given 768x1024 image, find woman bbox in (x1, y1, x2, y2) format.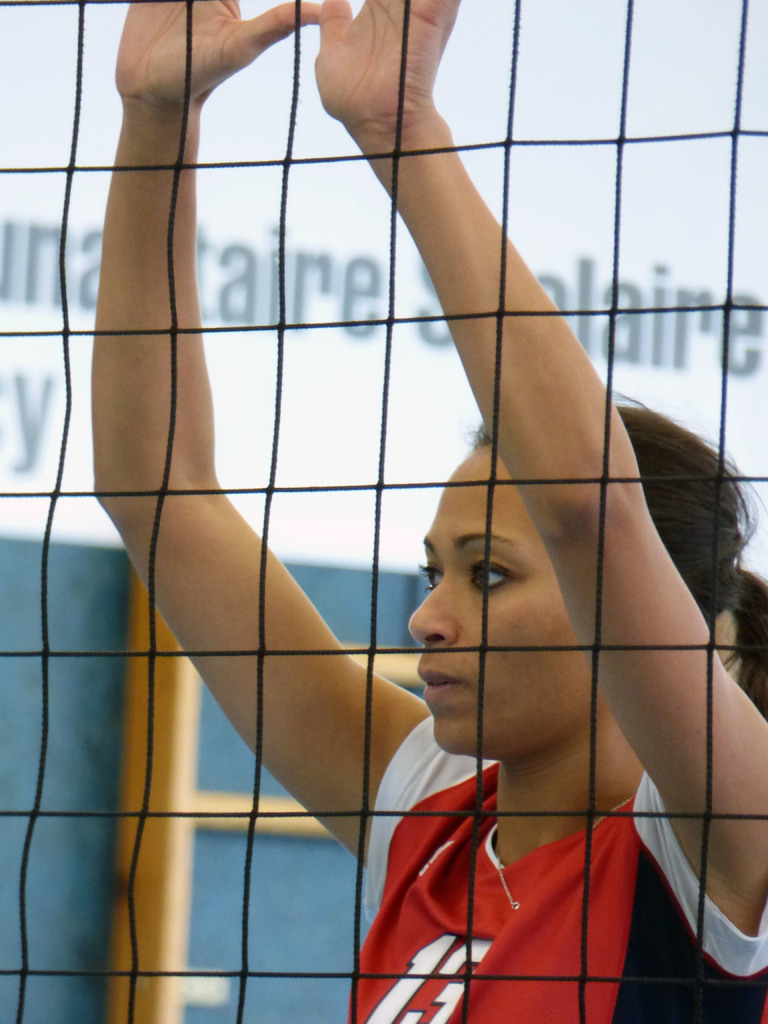
(90, 0, 767, 1023).
